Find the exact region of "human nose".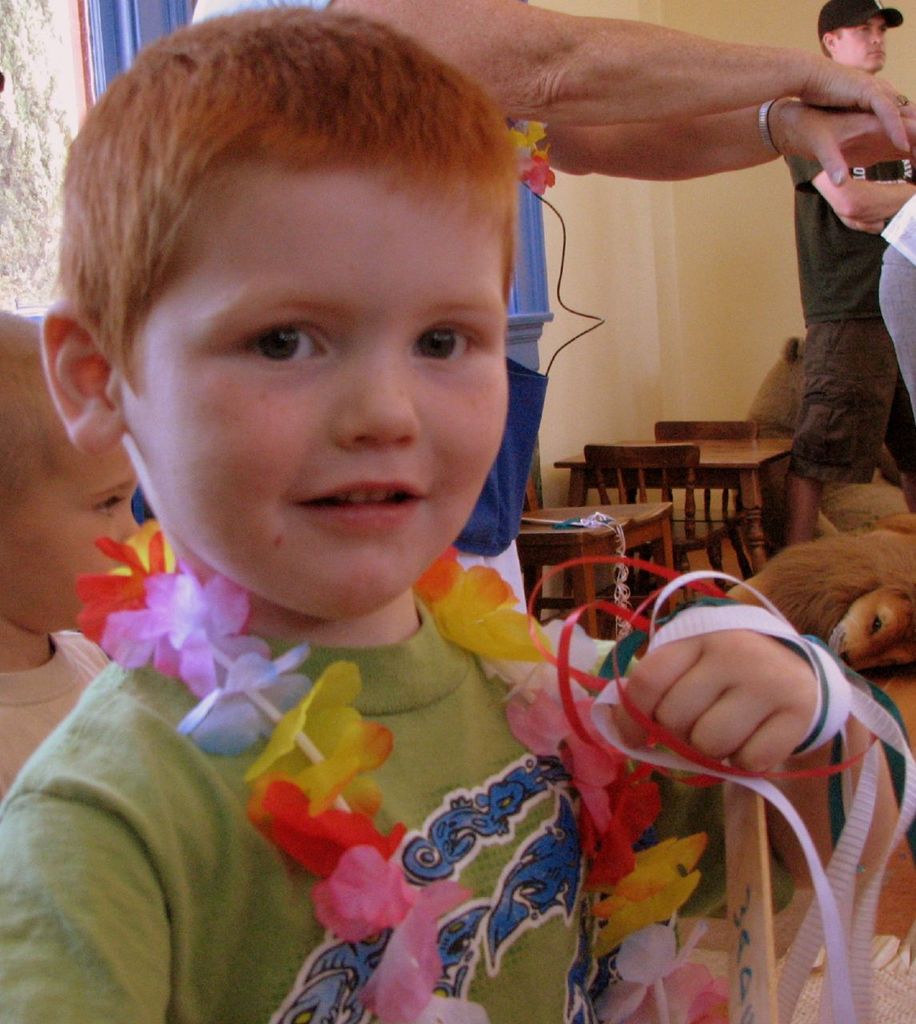
Exact region: box=[121, 510, 142, 543].
